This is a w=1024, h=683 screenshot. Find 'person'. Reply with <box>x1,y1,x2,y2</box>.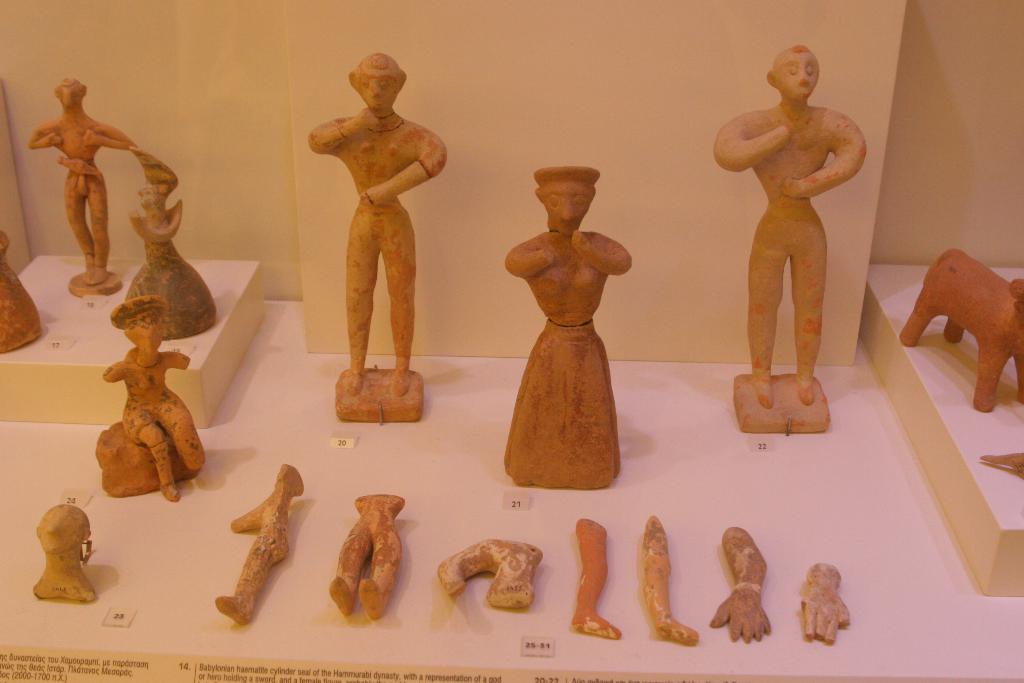
<box>506,169,627,482</box>.
